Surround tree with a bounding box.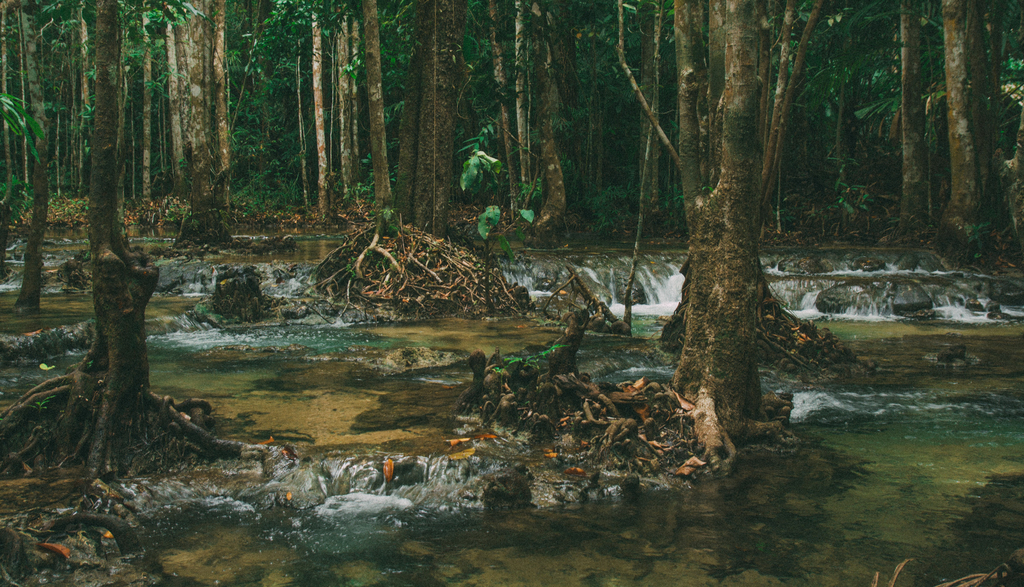
region(929, 0, 1009, 267).
